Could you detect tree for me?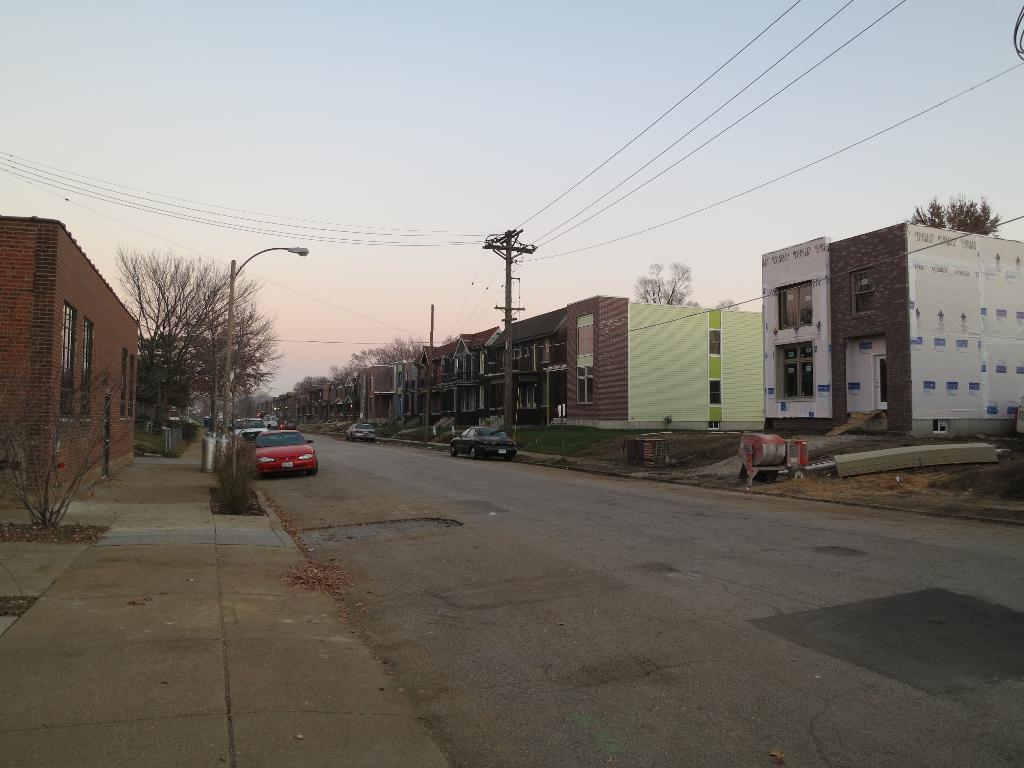
Detection result: pyautogui.locateOnScreen(911, 188, 1013, 241).
